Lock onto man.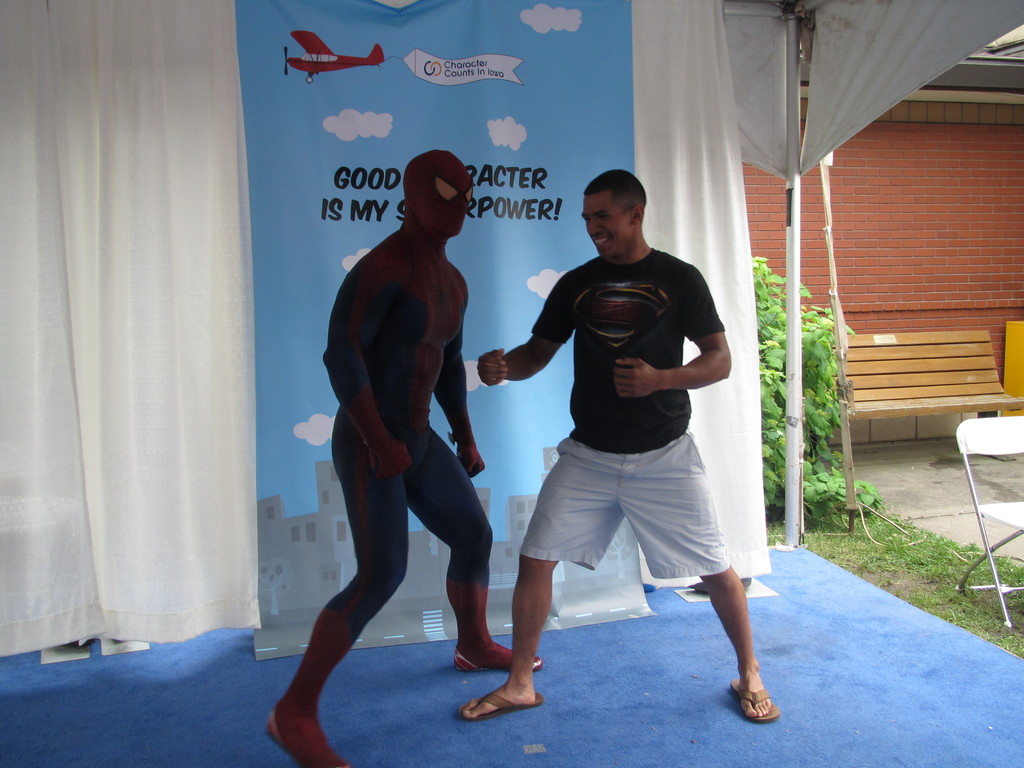
Locked: 463, 173, 781, 718.
